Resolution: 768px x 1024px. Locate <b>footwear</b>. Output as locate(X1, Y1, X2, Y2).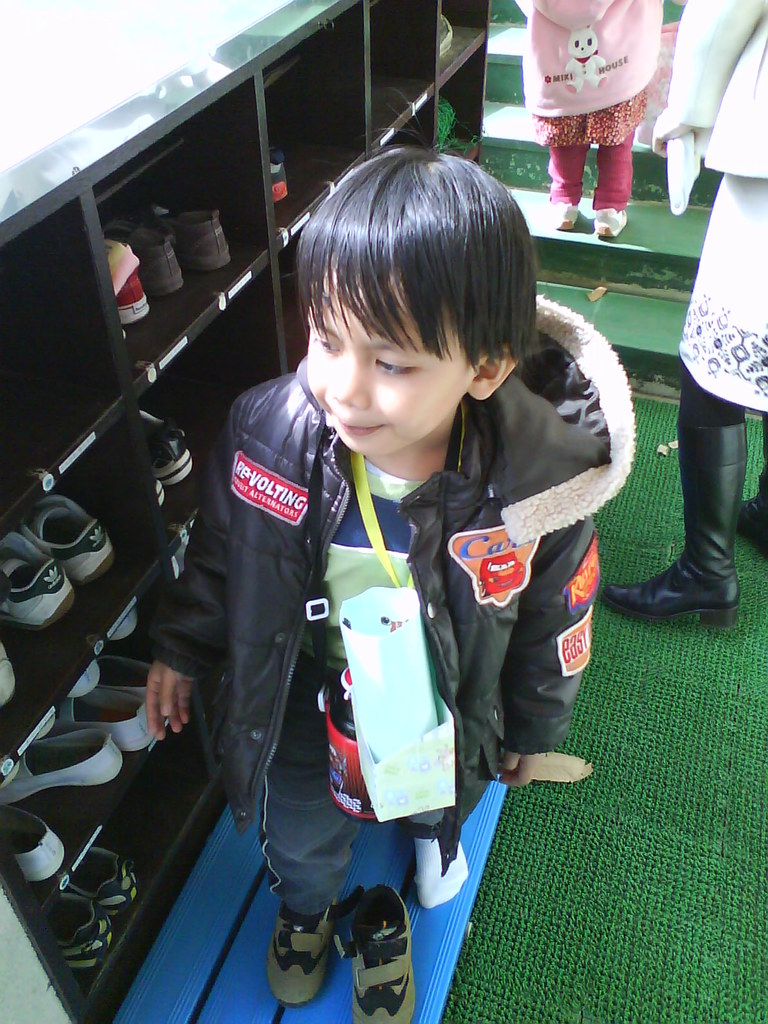
locate(148, 408, 197, 490).
